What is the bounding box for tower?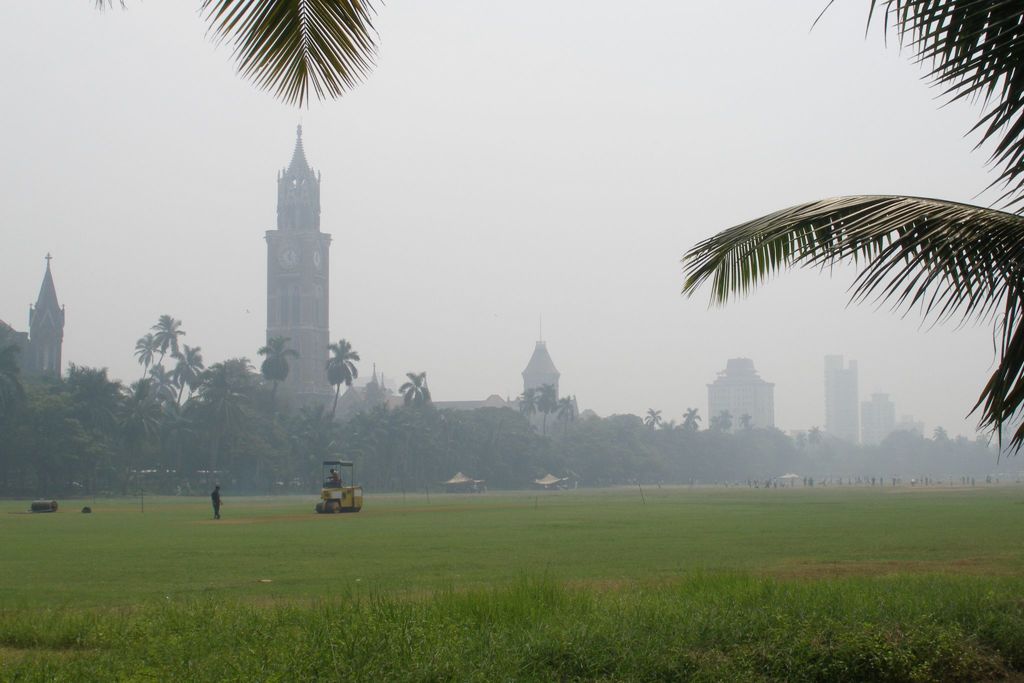
box(266, 120, 335, 422).
